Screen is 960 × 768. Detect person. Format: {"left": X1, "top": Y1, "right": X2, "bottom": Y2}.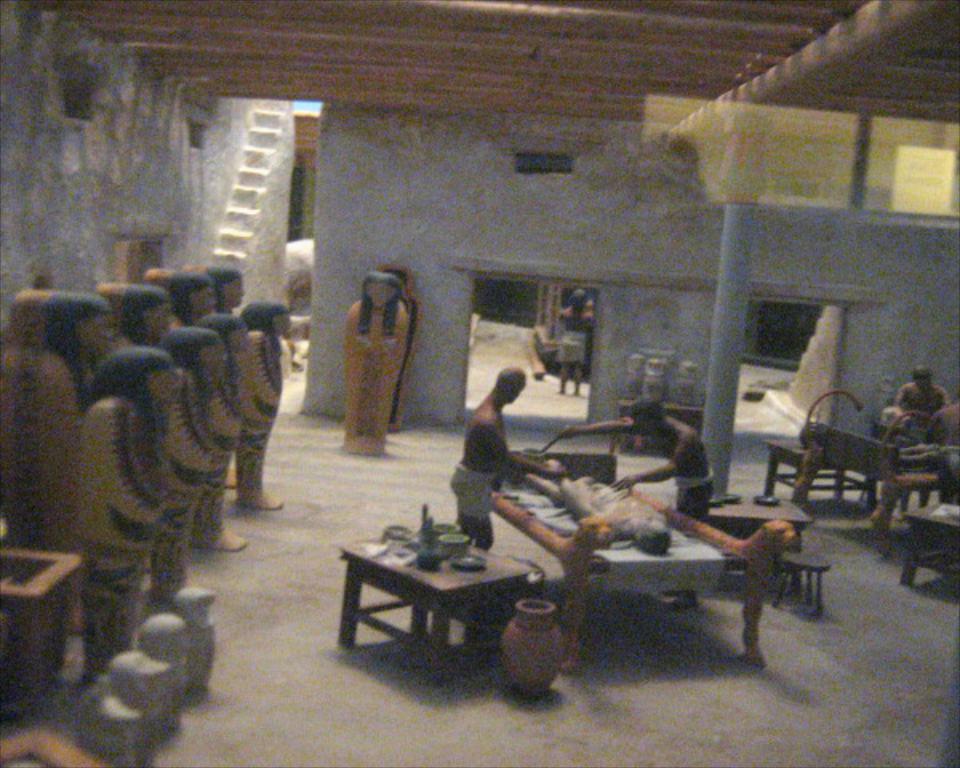
{"left": 168, "top": 274, "right": 211, "bottom": 315}.
